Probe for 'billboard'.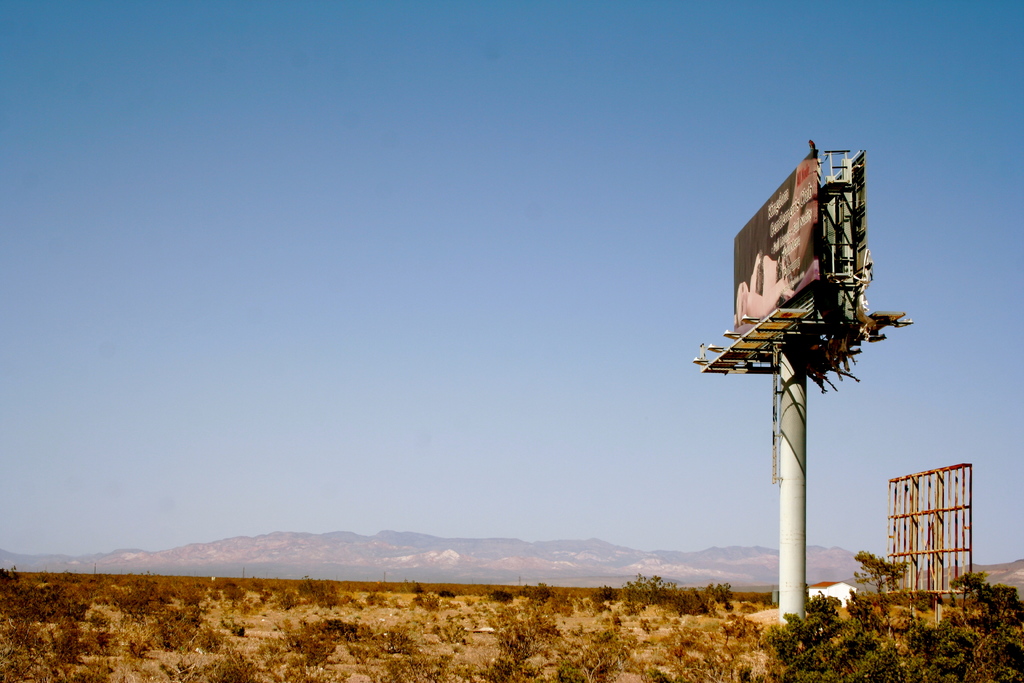
Probe result: 712/154/900/393.
